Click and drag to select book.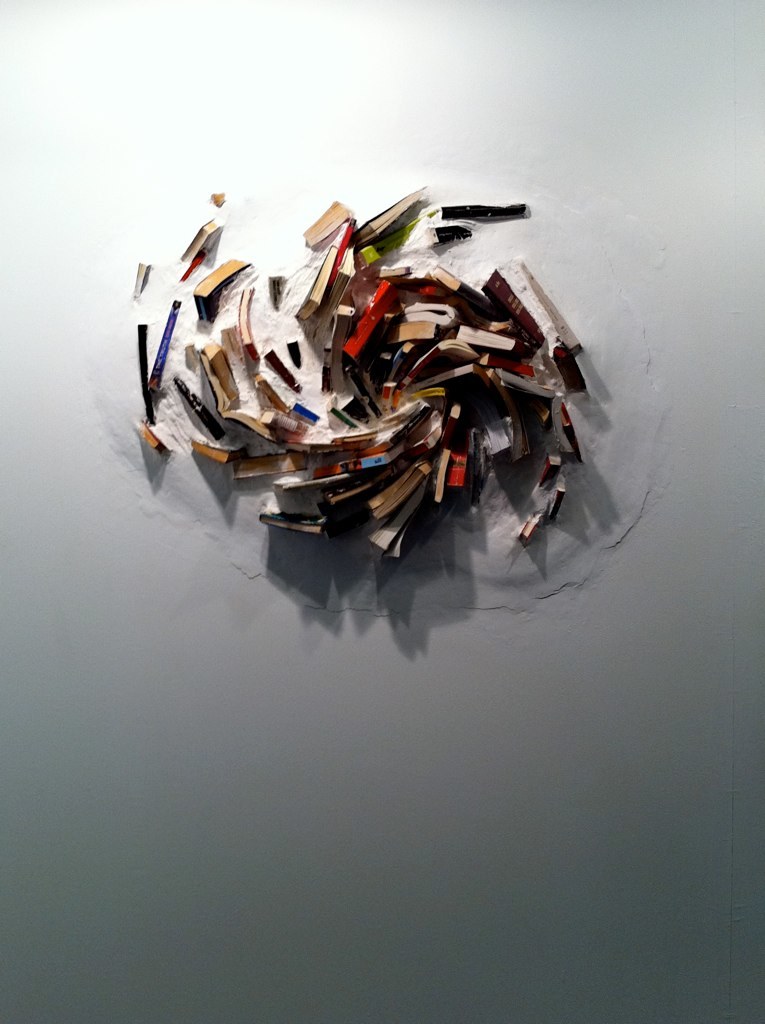
Selection: bbox=[189, 257, 252, 323].
